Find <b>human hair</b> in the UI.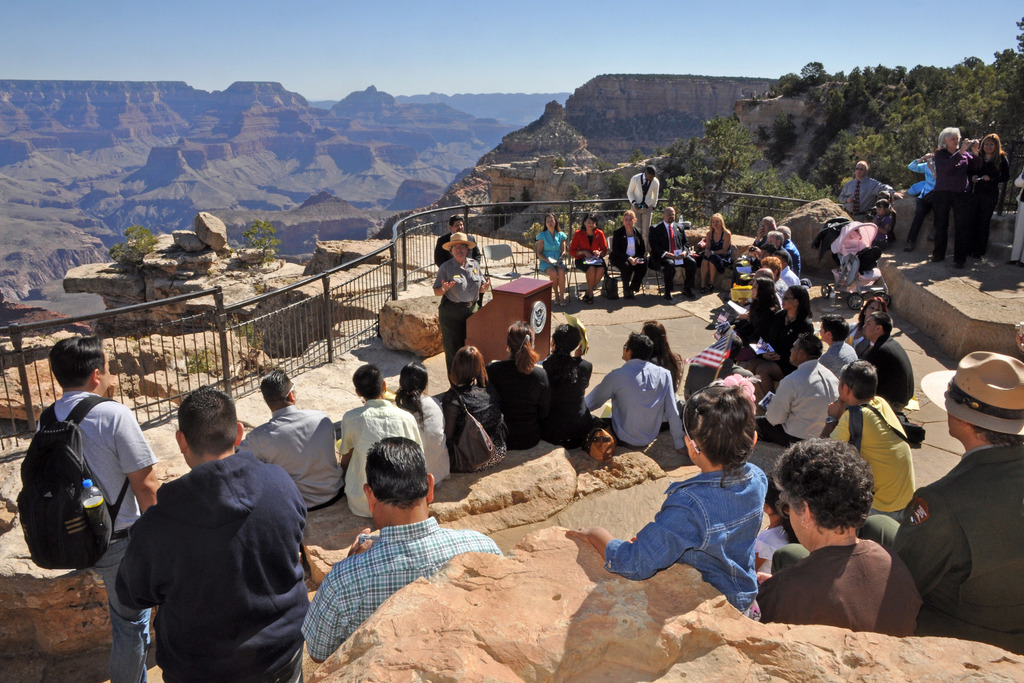
UI element at rect(543, 210, 561, 232).
